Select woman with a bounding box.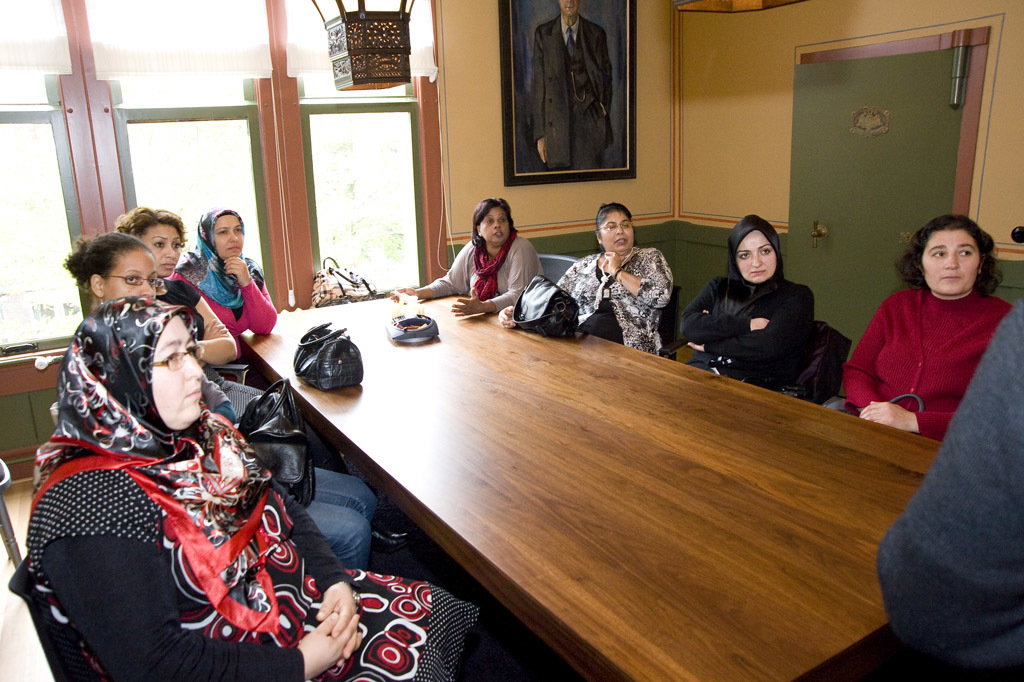
box=[26, 294, 483, 681].
